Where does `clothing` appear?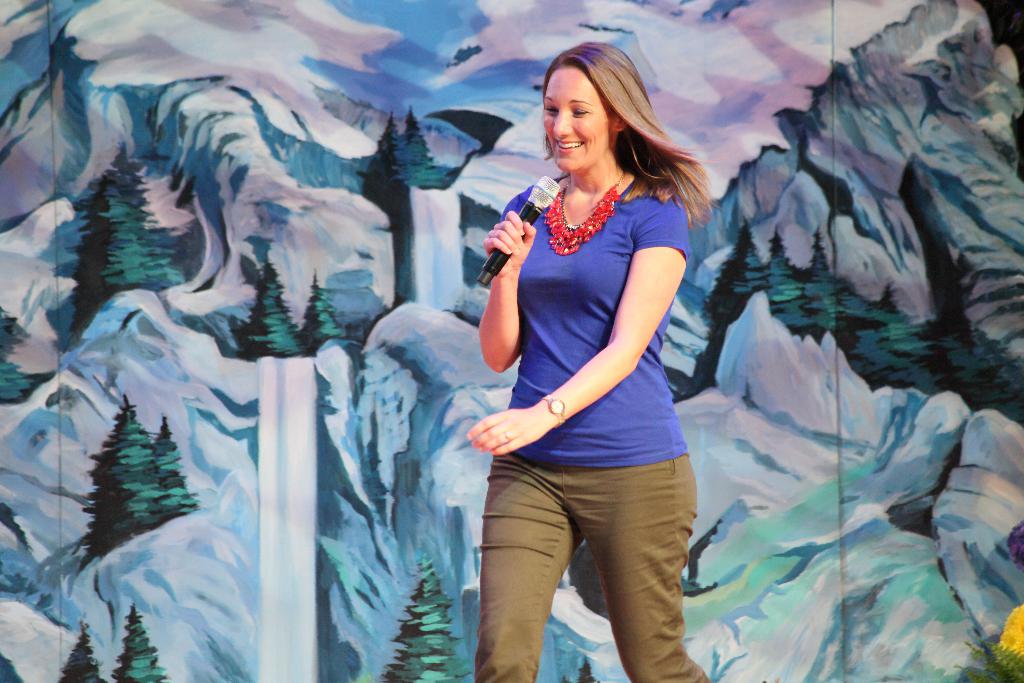
Appears at x1=471 y1=176 x2=717 y2=682.
